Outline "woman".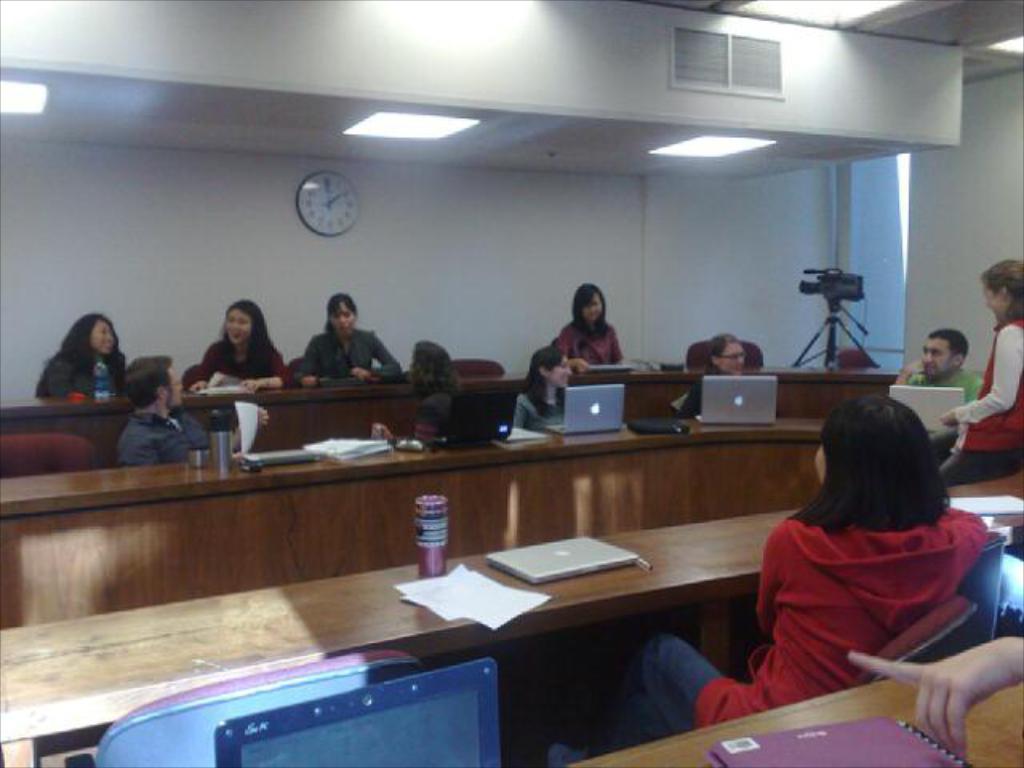
Outline: box=[34, 314, 128, 400].
